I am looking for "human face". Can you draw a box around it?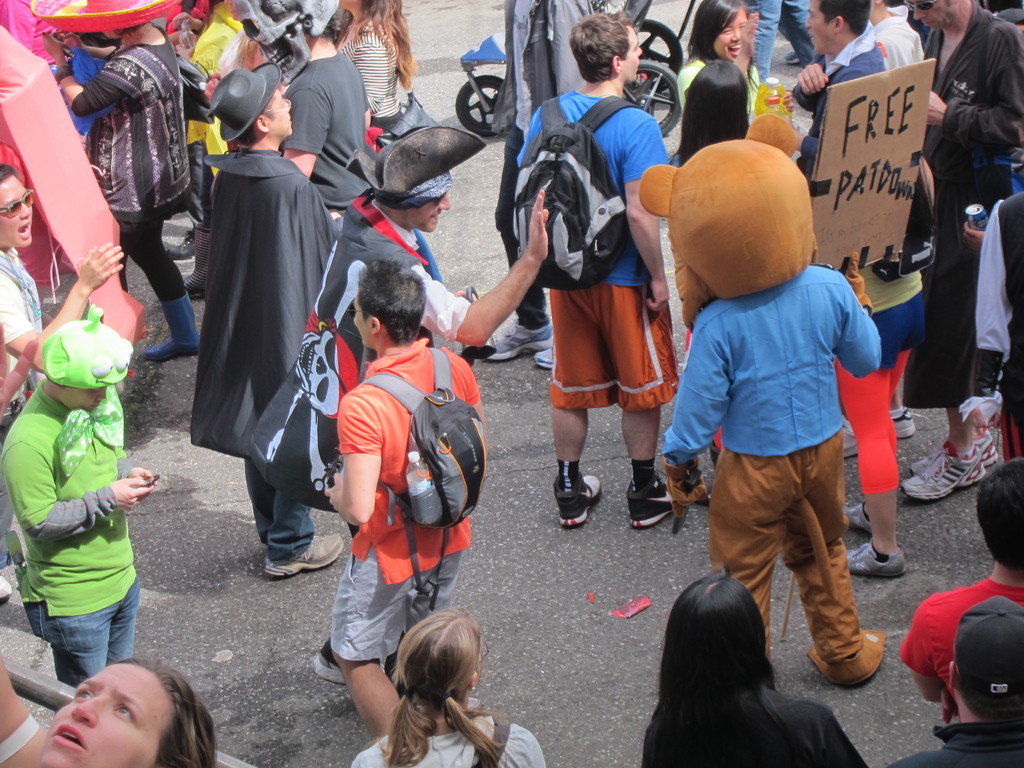
Sure, the bounding box is (x1=353, y1=298, x2=372, y2=344).
